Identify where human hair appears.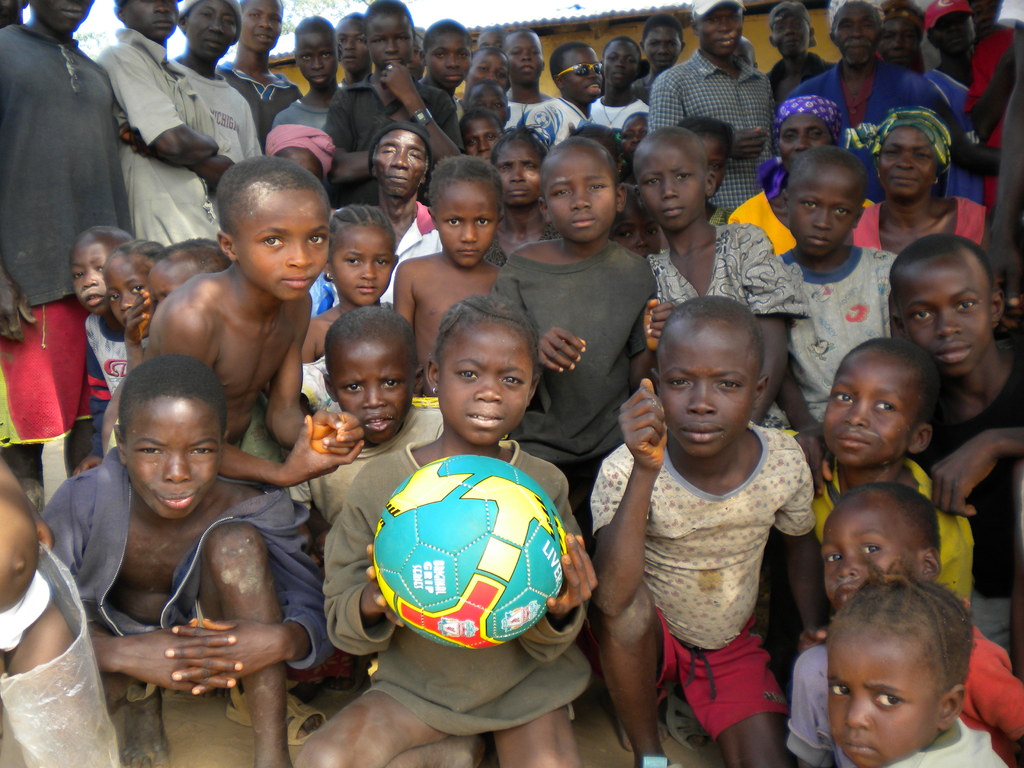
Appears at locate(833, 602, 968, 715).
